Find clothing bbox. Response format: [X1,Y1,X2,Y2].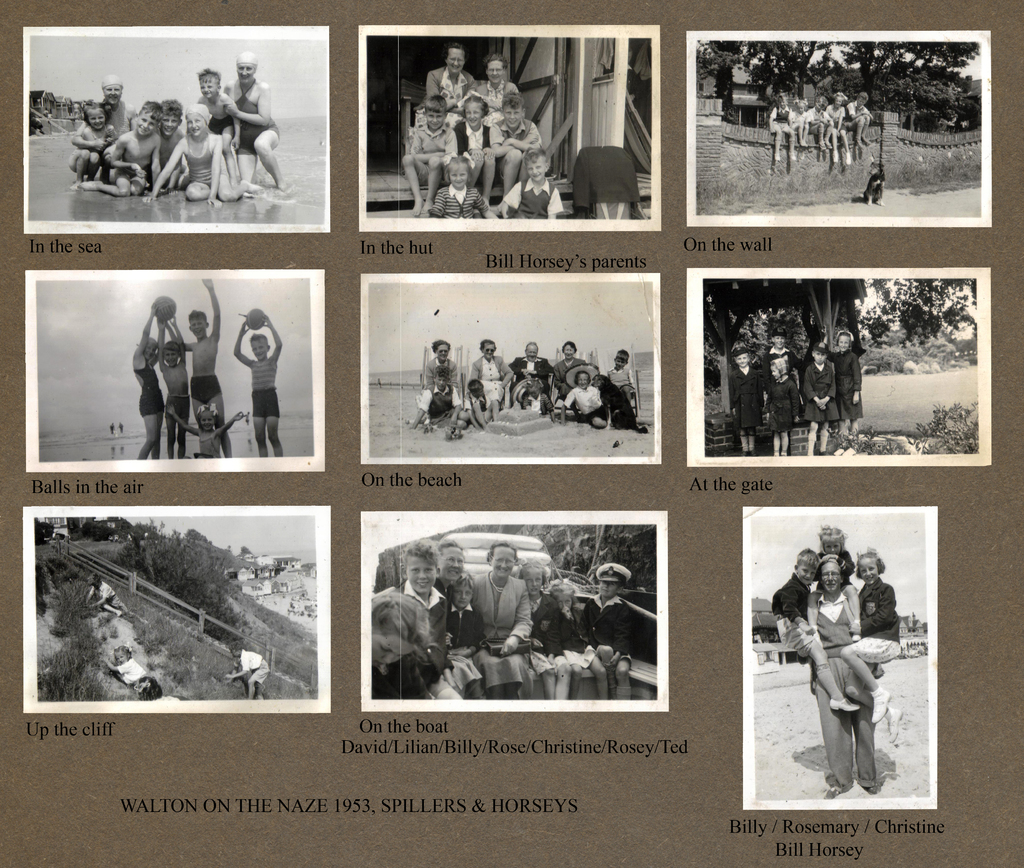
[170,394,193,419].
